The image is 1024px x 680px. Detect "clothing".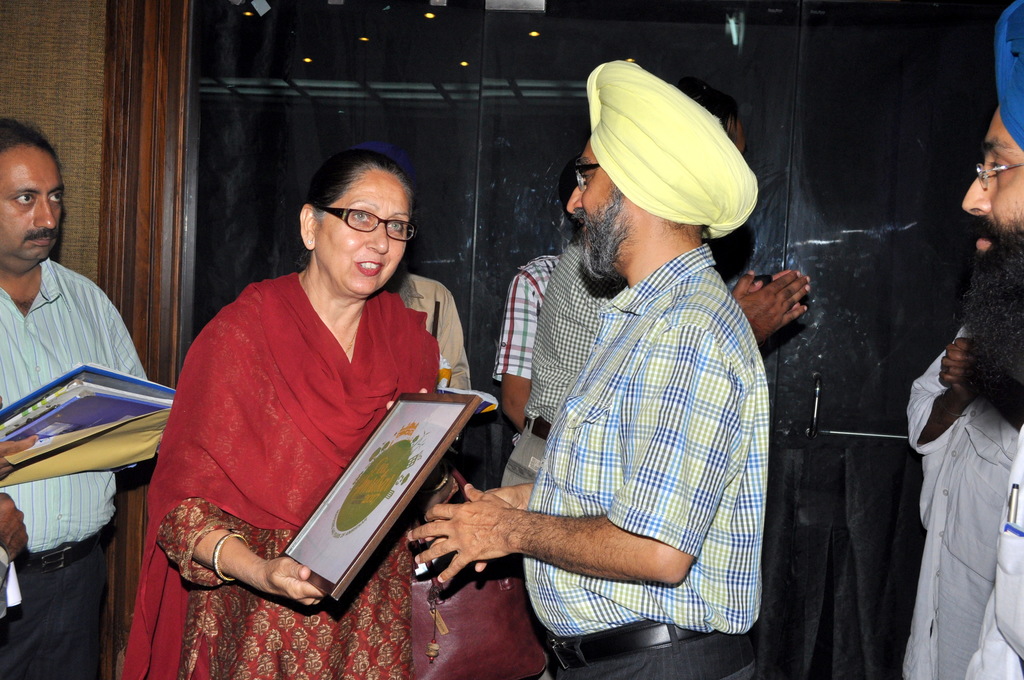
Detection: crop(0, 250, 150, 679).
